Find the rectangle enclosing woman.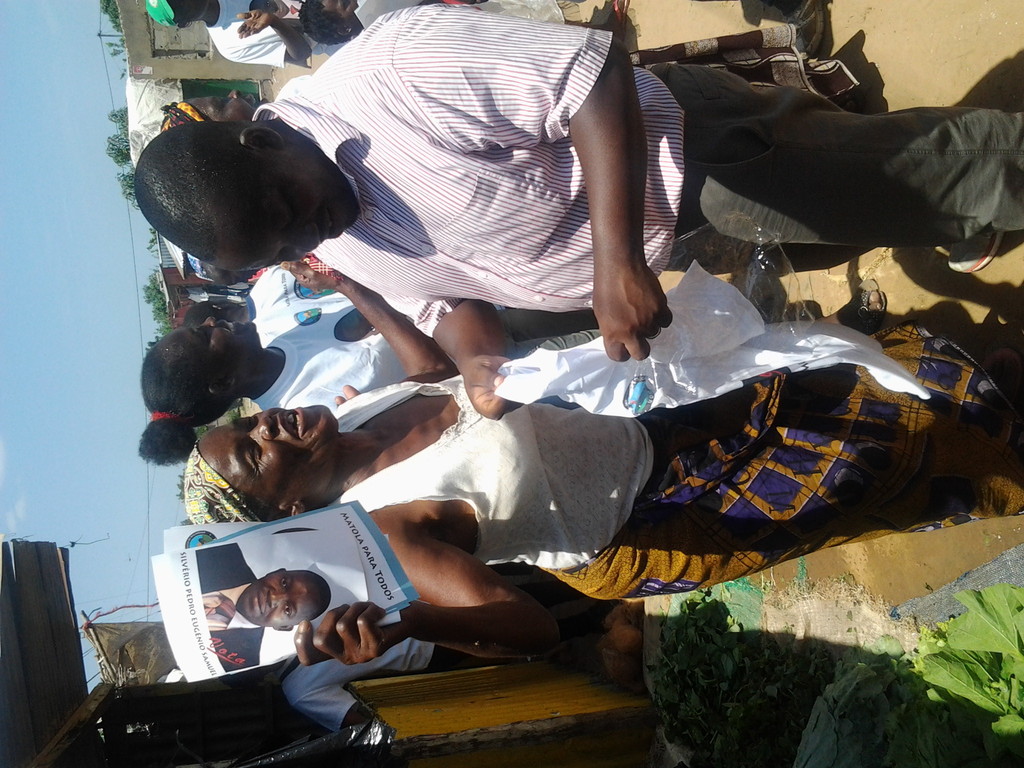
bbox(184, 248, 1023, 669).
